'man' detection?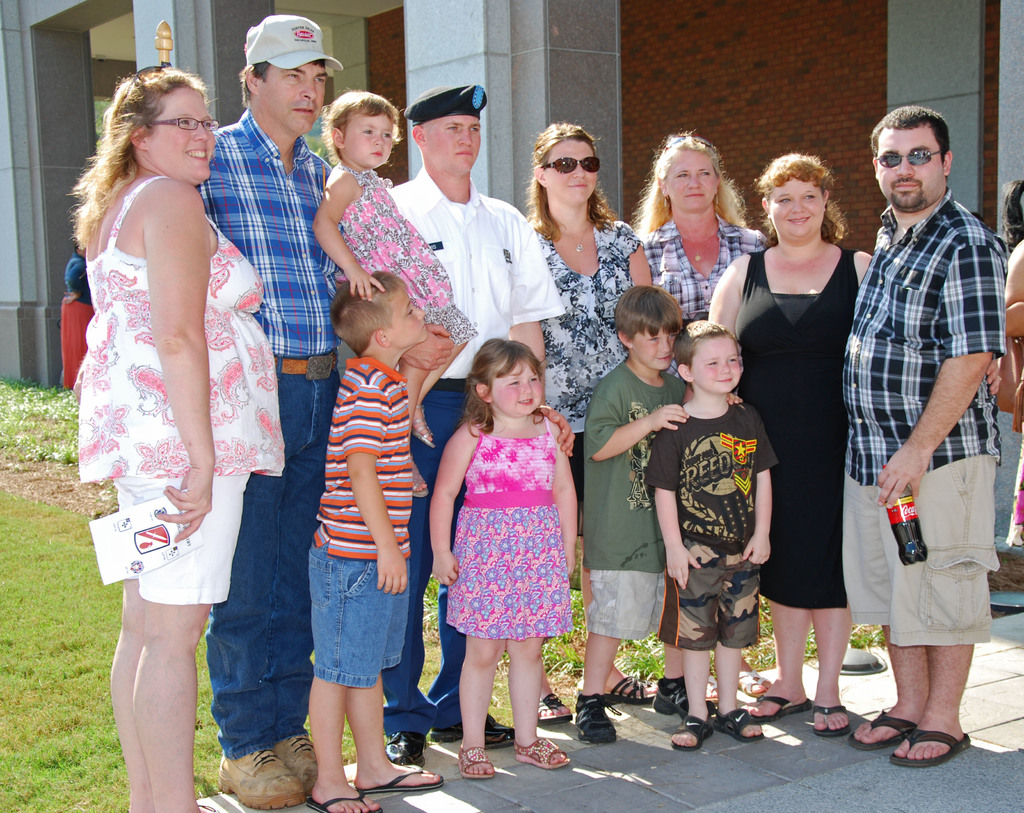
rect(390, 85, 566, 773)
